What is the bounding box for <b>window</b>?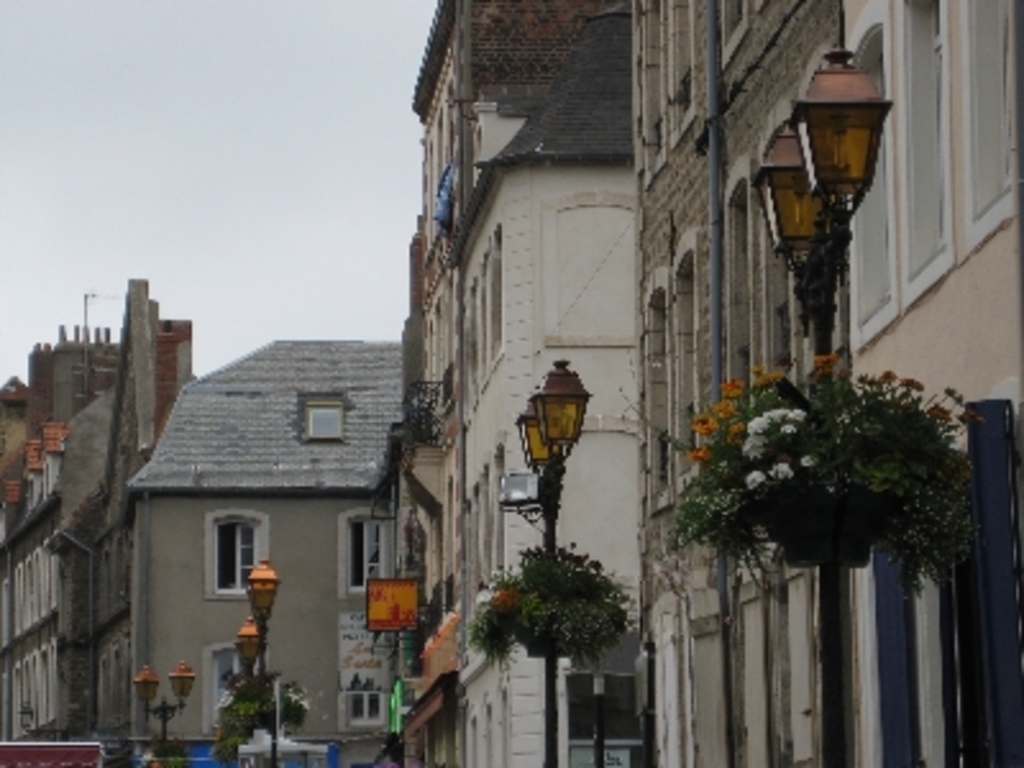
Rect(210, 517, 264, 591).
